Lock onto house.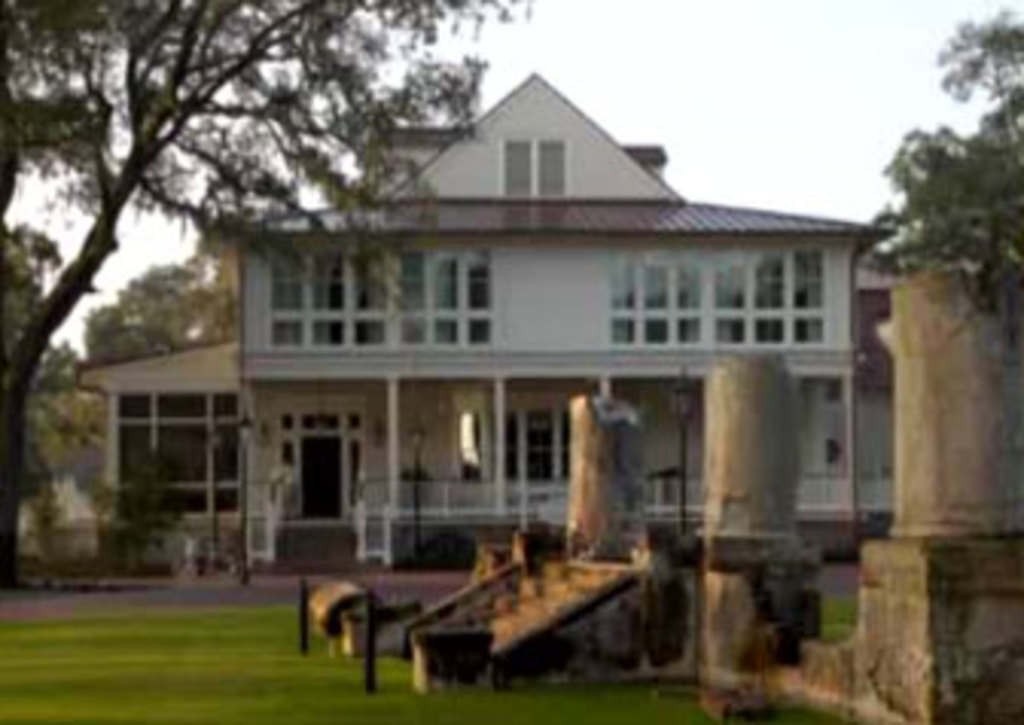
Locked: l=70, t=64, r=902, b=579.
